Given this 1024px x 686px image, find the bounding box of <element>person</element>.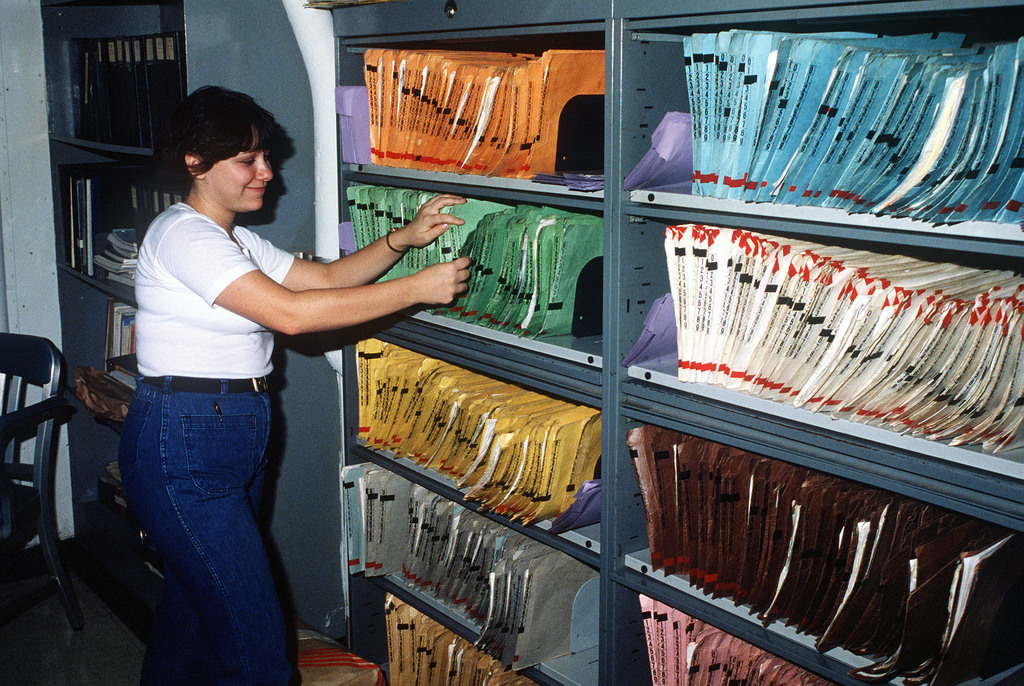
locate(114, 79, 479, 685).
